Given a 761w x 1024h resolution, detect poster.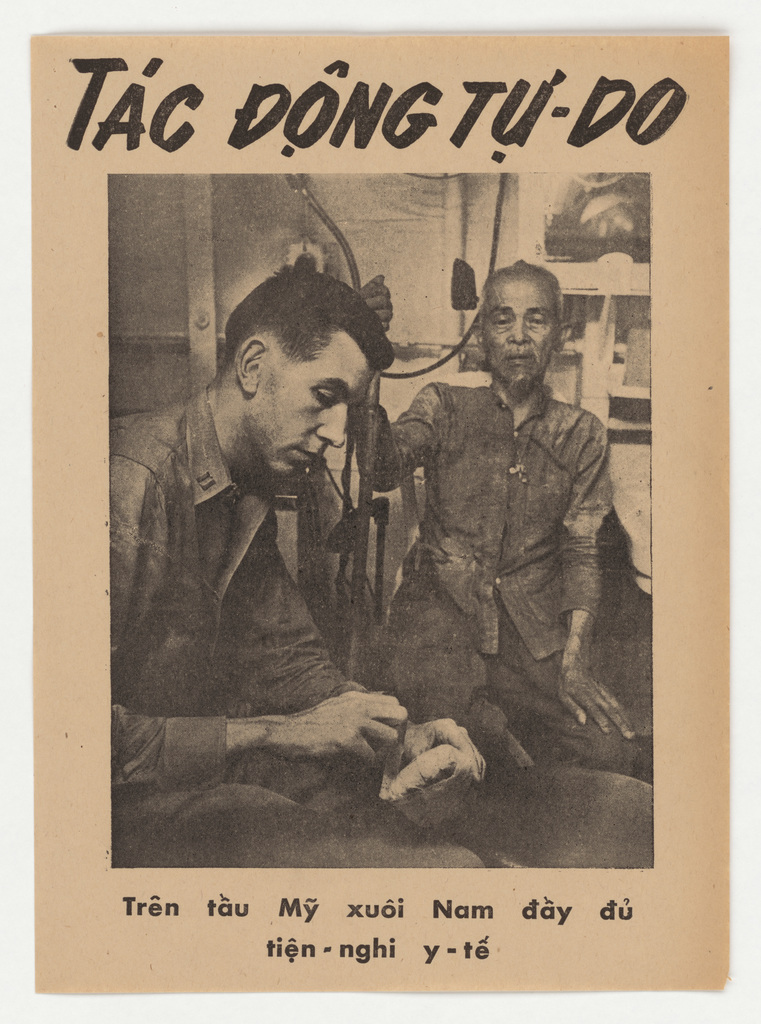
left=31, top=29, right=730, bottom=994.
